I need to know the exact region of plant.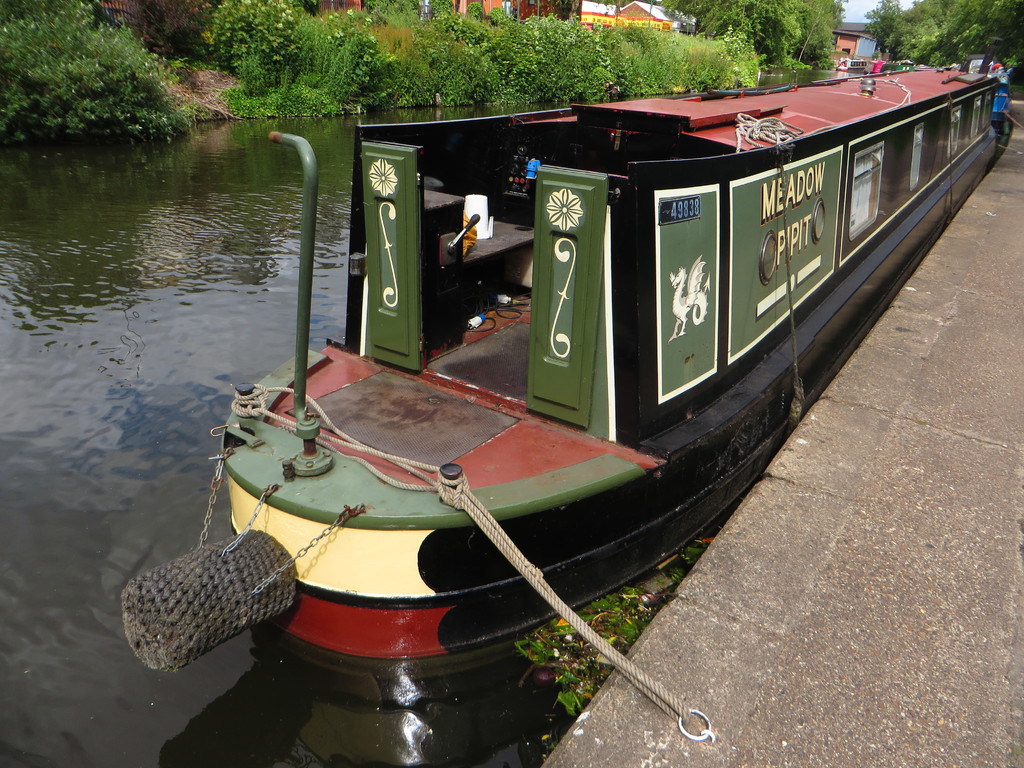
Region: rect(761, 45, 808, 72).
